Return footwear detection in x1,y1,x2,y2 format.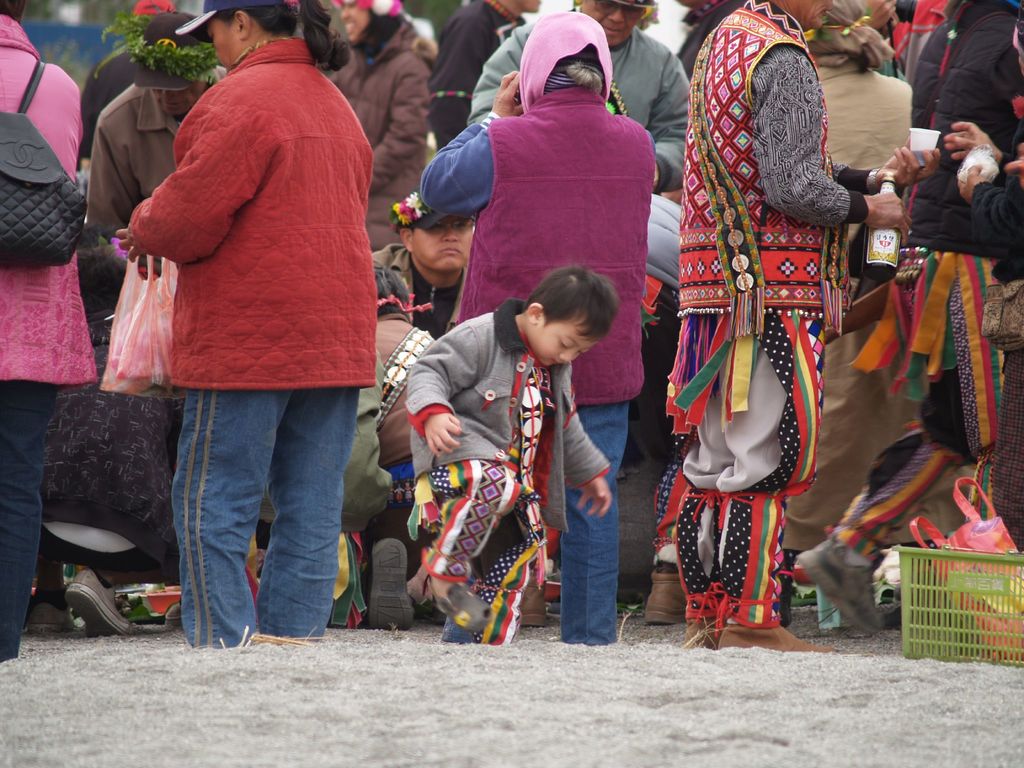
22,588,83,636.
